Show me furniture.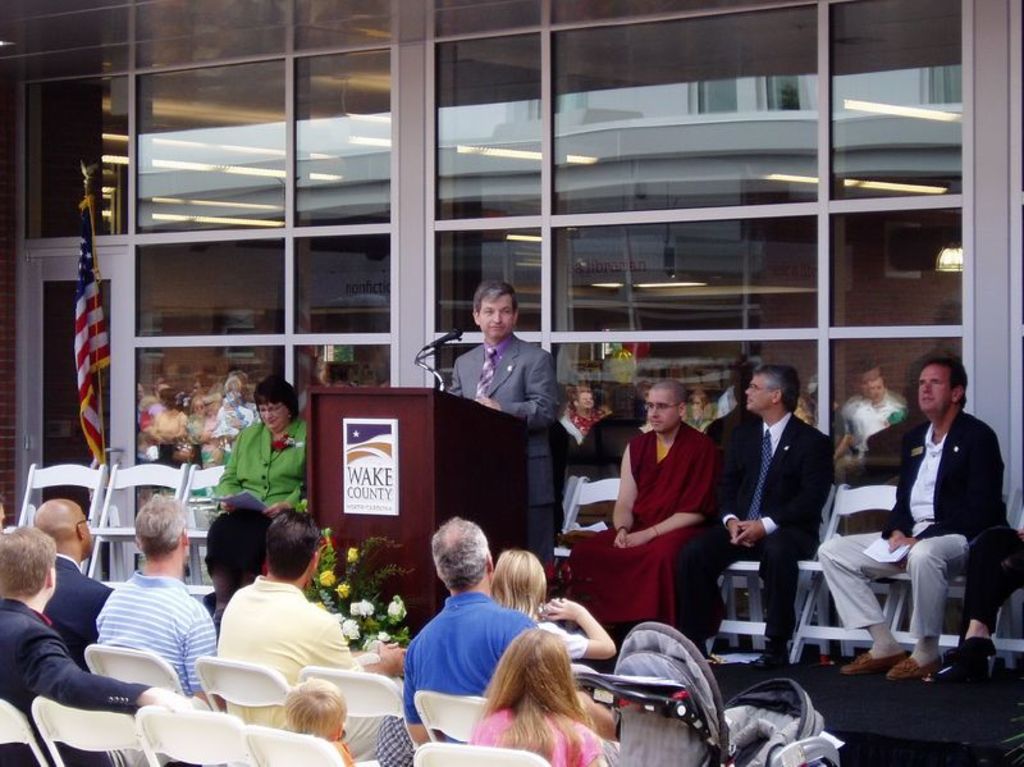
furniture is here: region(785, 483, 909, 661).
